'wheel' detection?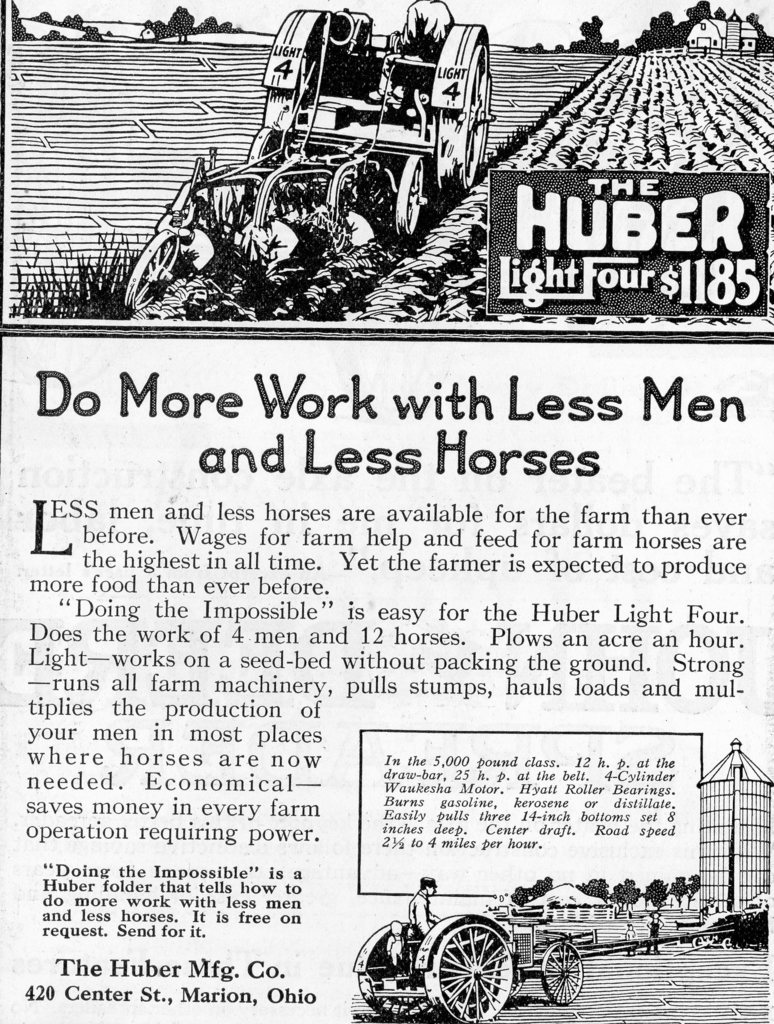
detection(359, 929, 425, 1023)
